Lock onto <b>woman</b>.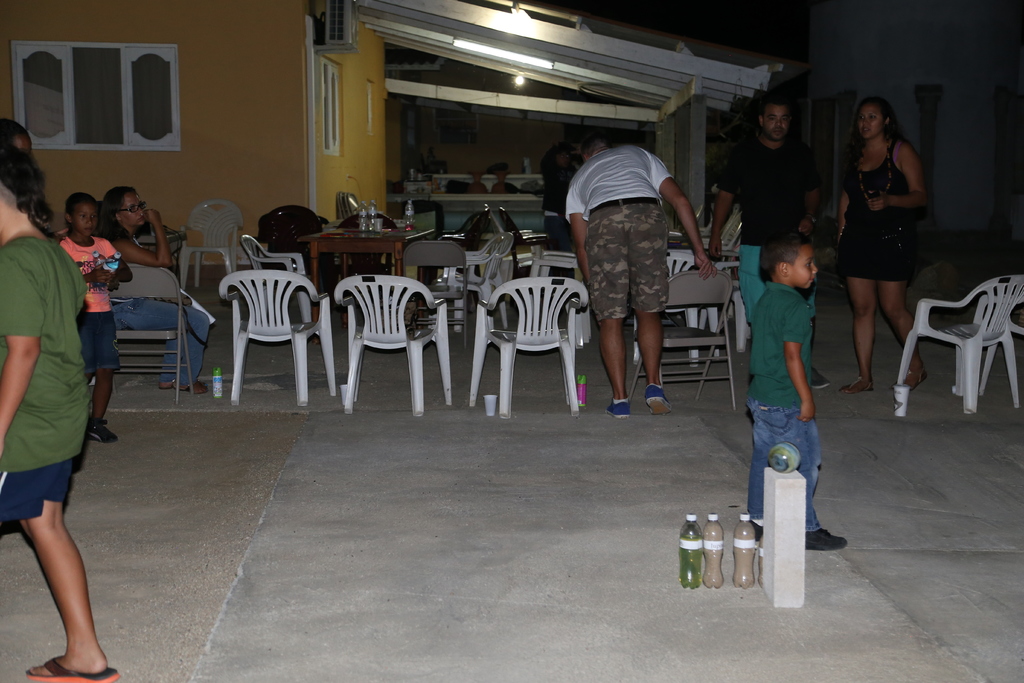
Locked: <bbox>833, 89, 941, 401</bbox>.
